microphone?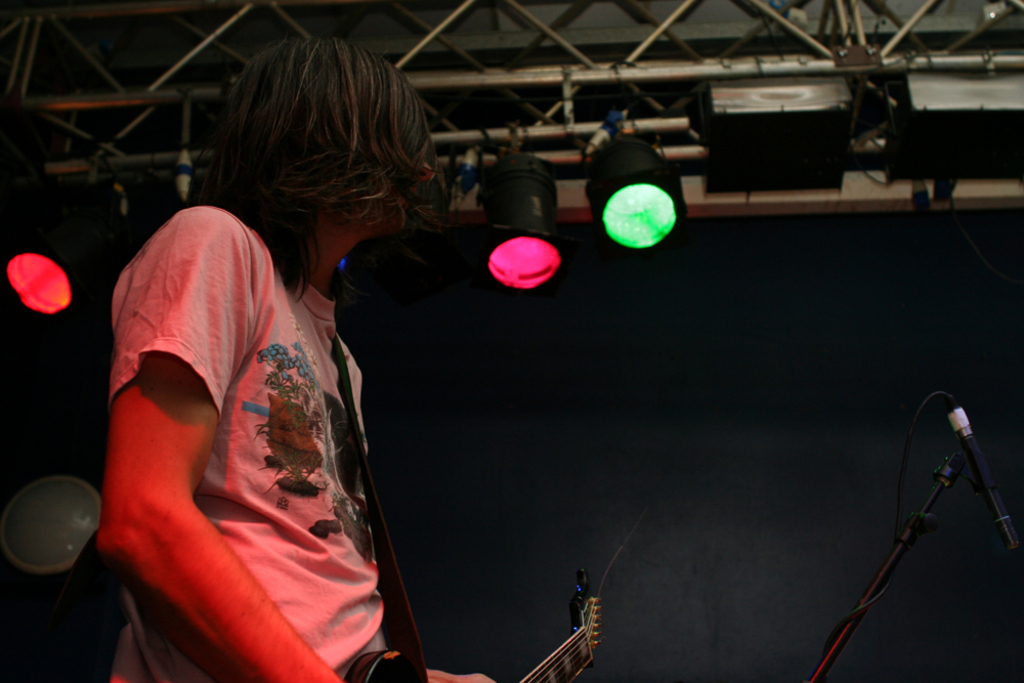
bbox=(959, 426, 1021, 555)
